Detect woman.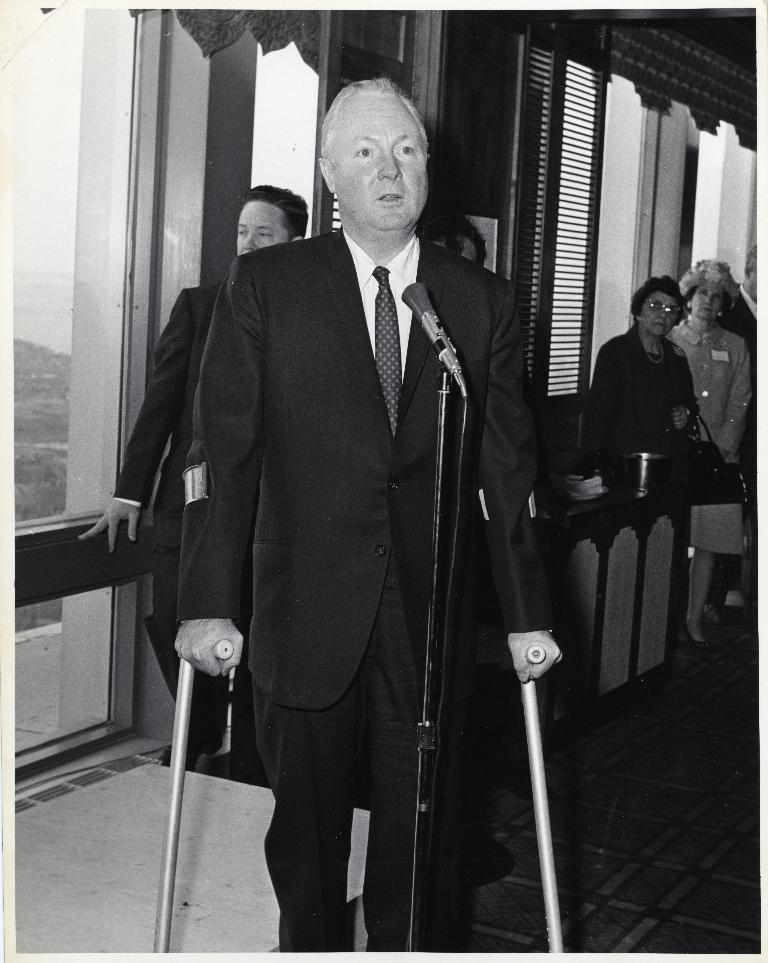
Detected at box(669, 256, 761, 654).
